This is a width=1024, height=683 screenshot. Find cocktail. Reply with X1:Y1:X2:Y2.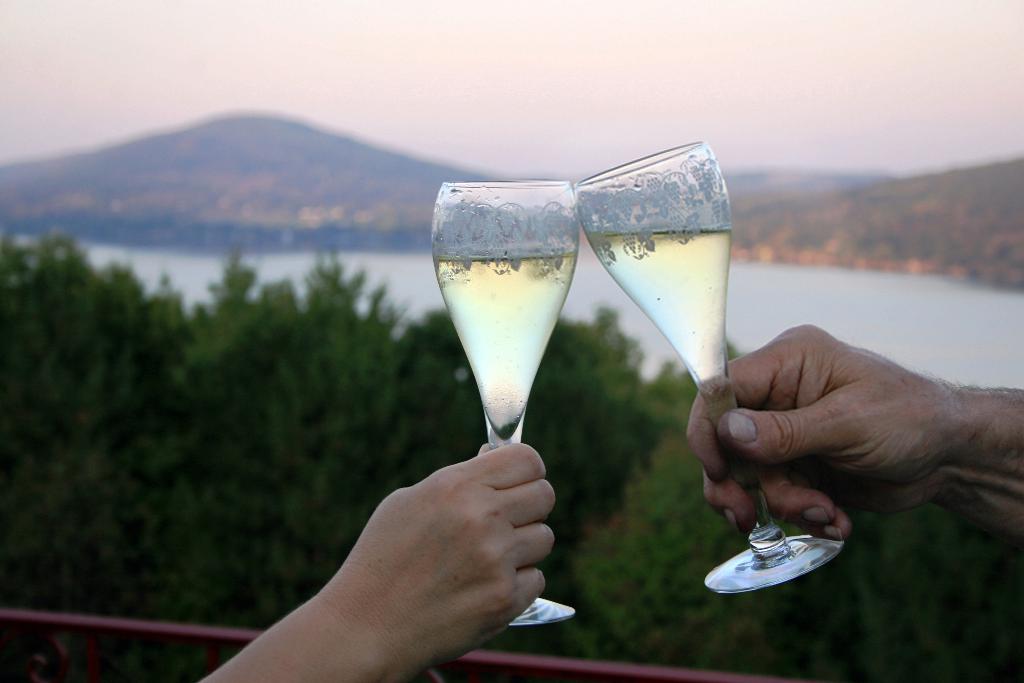
428:181:586:623.
